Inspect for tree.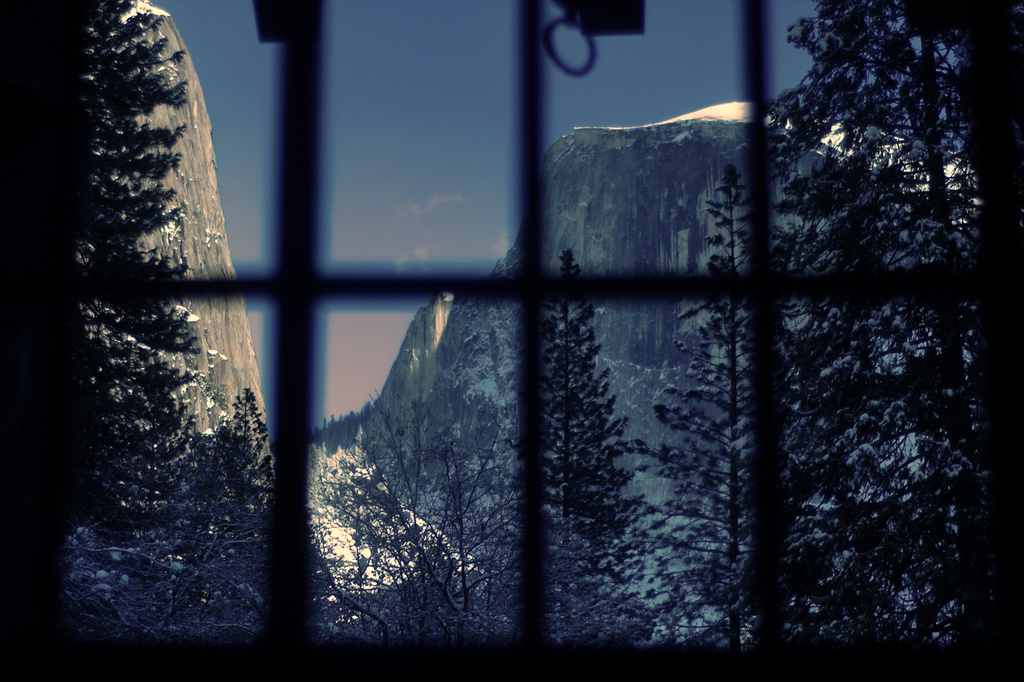
Inspection: (309,409,514,640).
